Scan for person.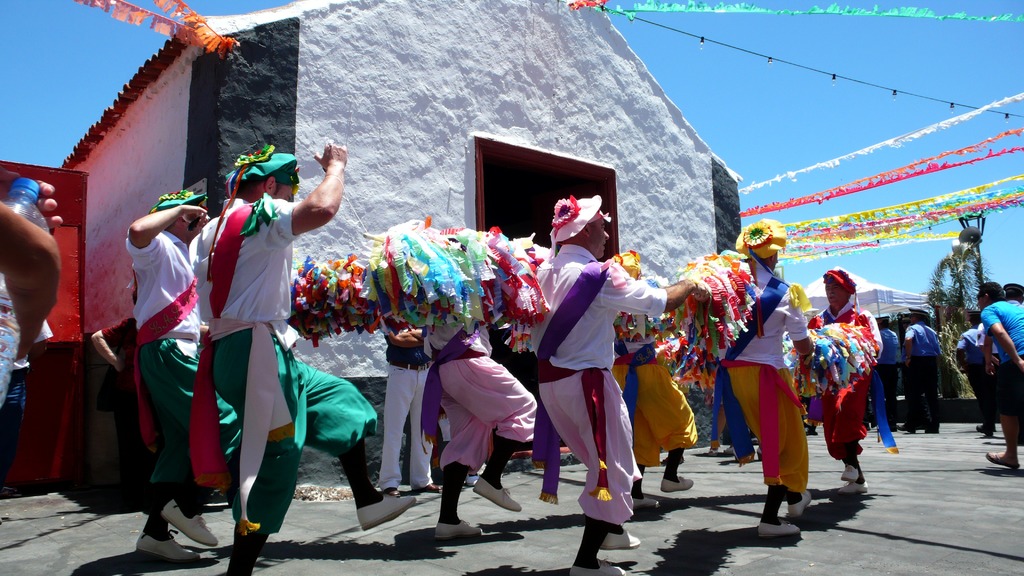
Scan result: crop(952, 310, 995, 438).
